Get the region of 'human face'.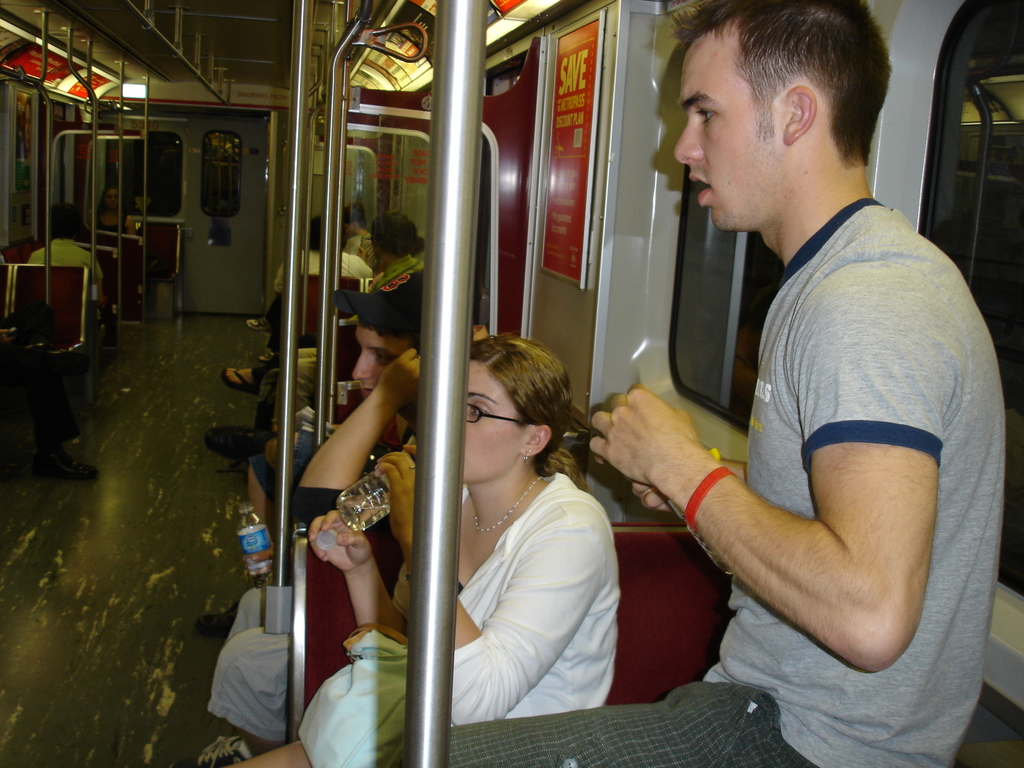
349/328/400/397.
